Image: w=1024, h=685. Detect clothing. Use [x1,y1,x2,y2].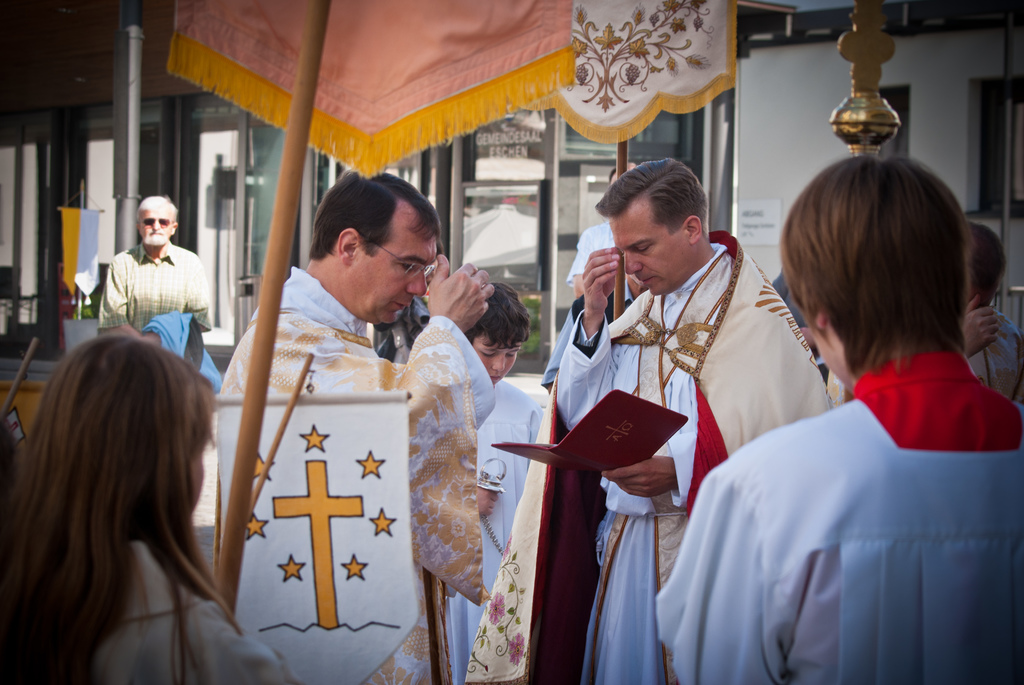
[444,382,545,684].
